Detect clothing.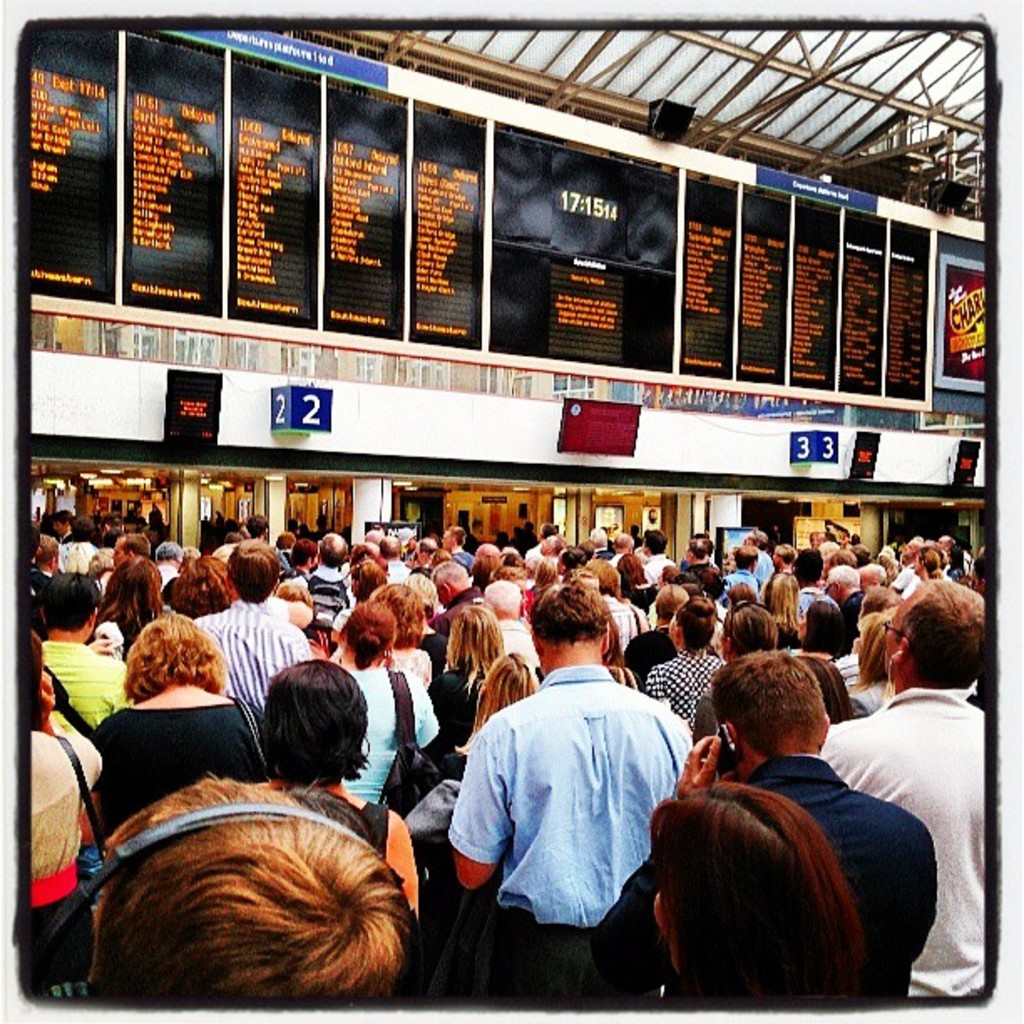
Detected at left=592, top=591, right=643, bottom=648.
